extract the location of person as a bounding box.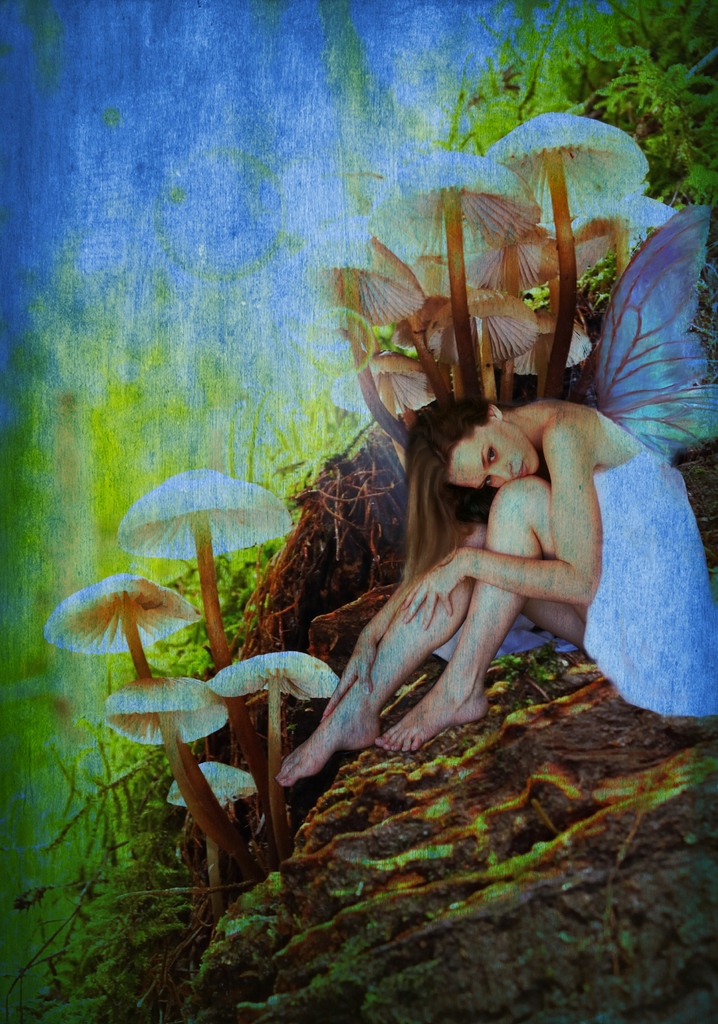
rect(268, 398, 717, 794).
